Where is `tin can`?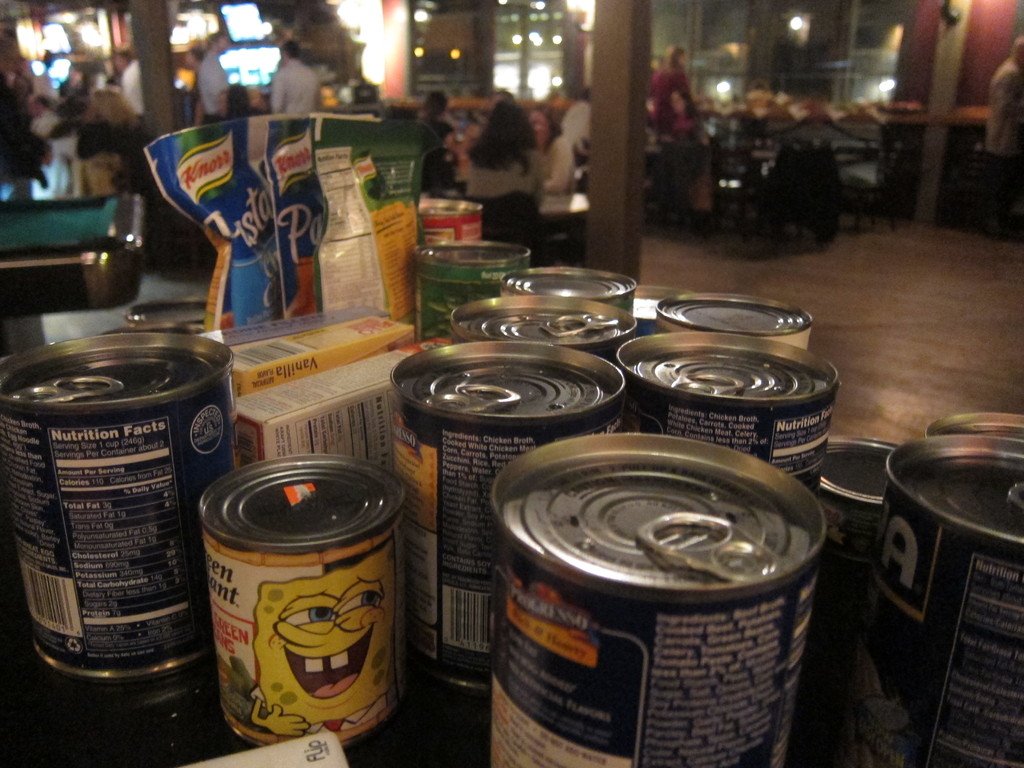
pyautogui.locateOnScreen(0, 332, 234, 680).
